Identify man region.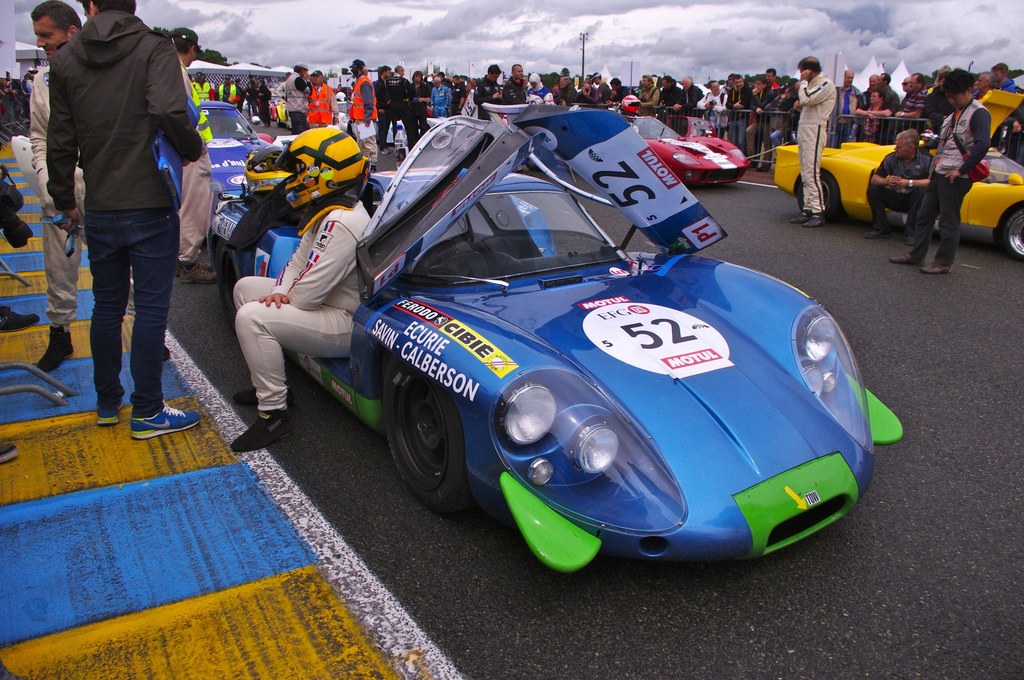
Region: select_region(302, 66, 340, 134).
